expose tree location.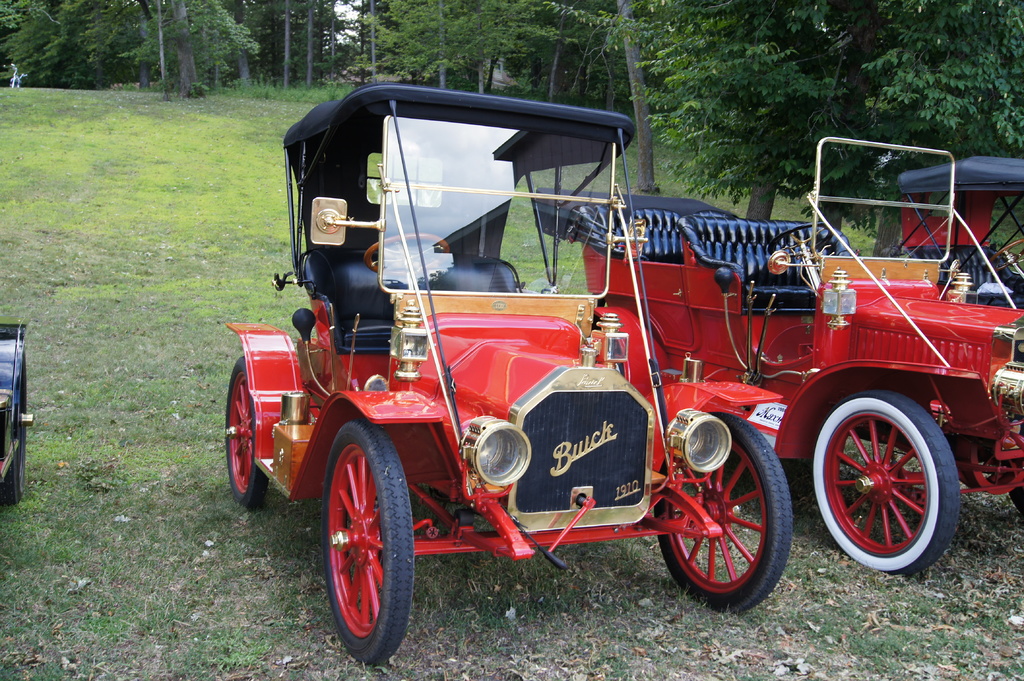
Exposed at box(776, 0, 1023, 260).
